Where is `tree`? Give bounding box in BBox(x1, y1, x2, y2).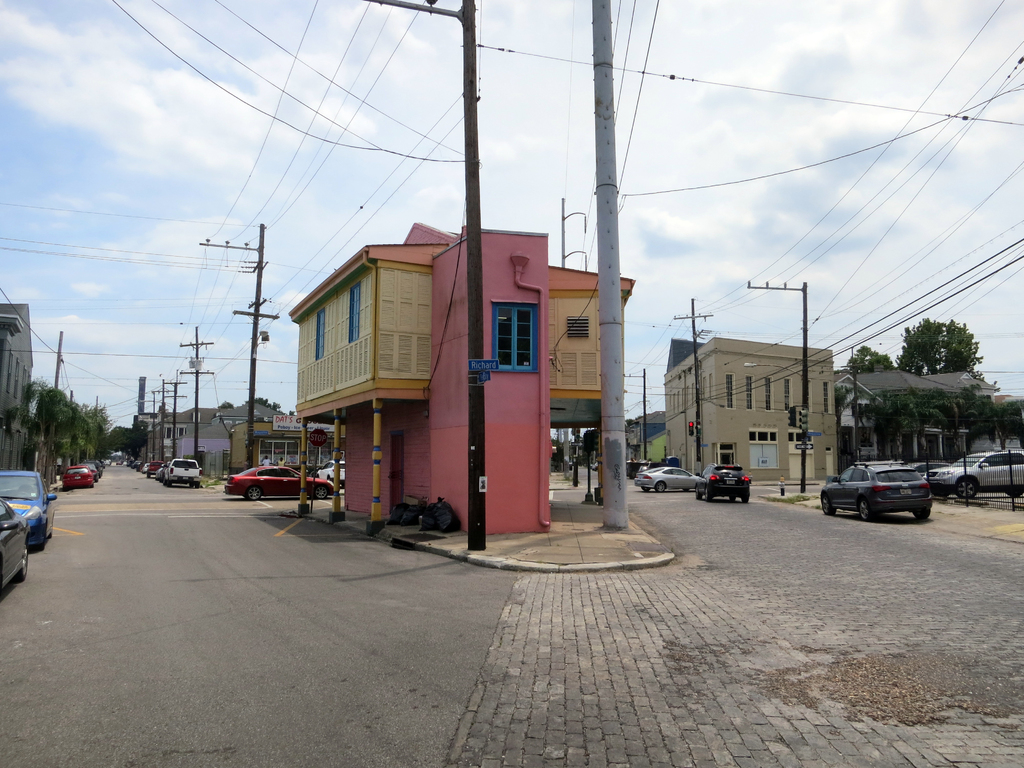
BBox(26, 373, 136, 467).
